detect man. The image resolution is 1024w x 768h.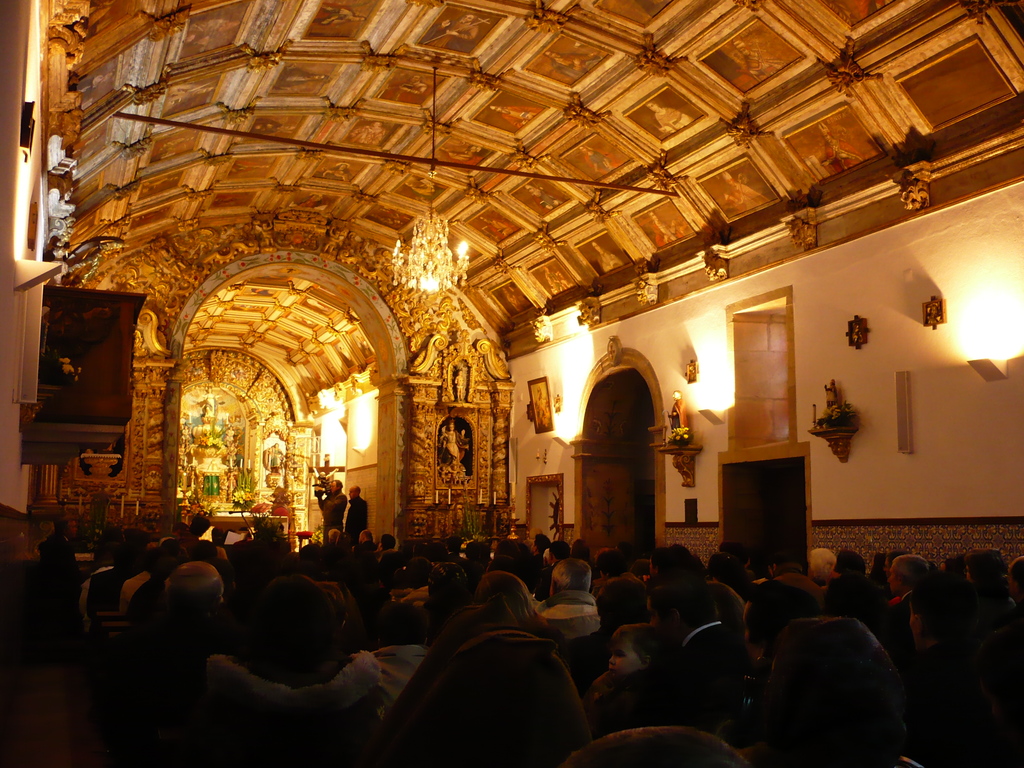
85/544/139/612.
